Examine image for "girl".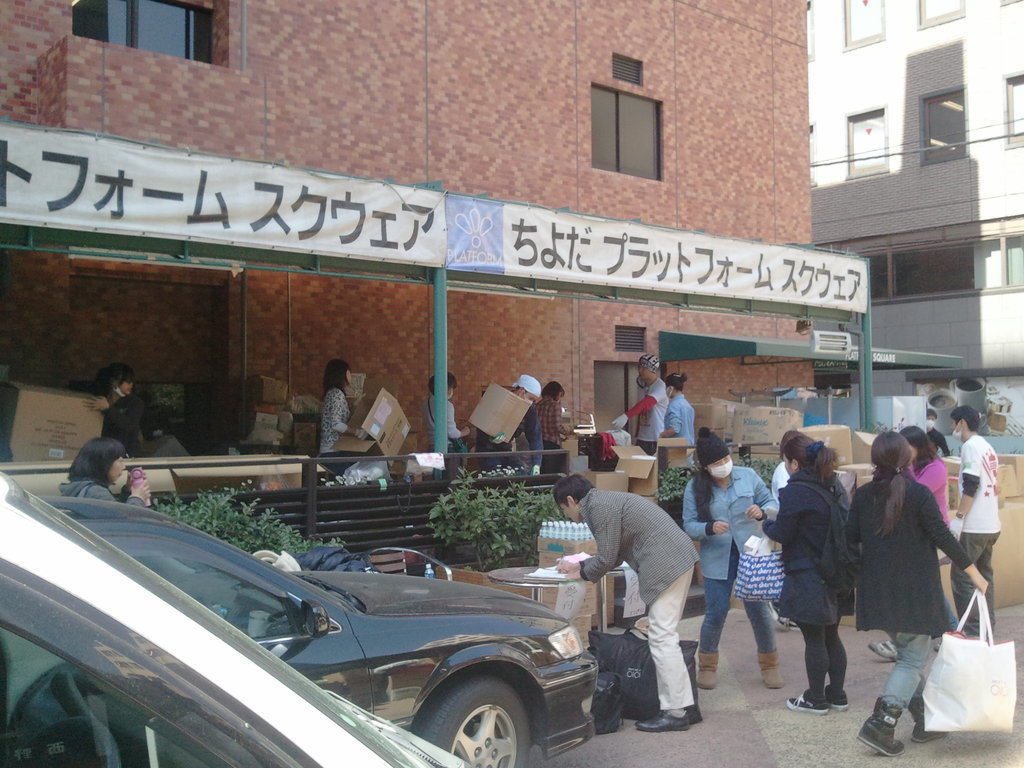
Examination result: 906:428:950:527.
